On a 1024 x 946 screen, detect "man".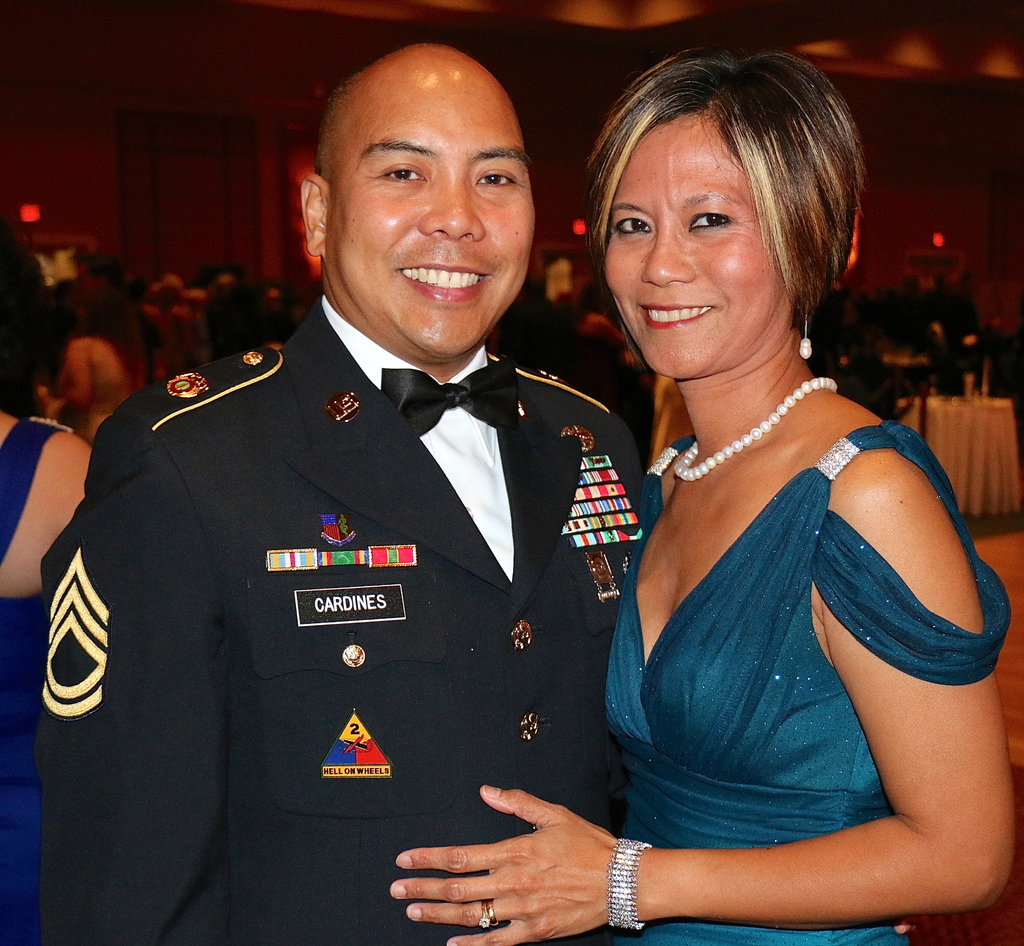
52, 53, 693, 932.
